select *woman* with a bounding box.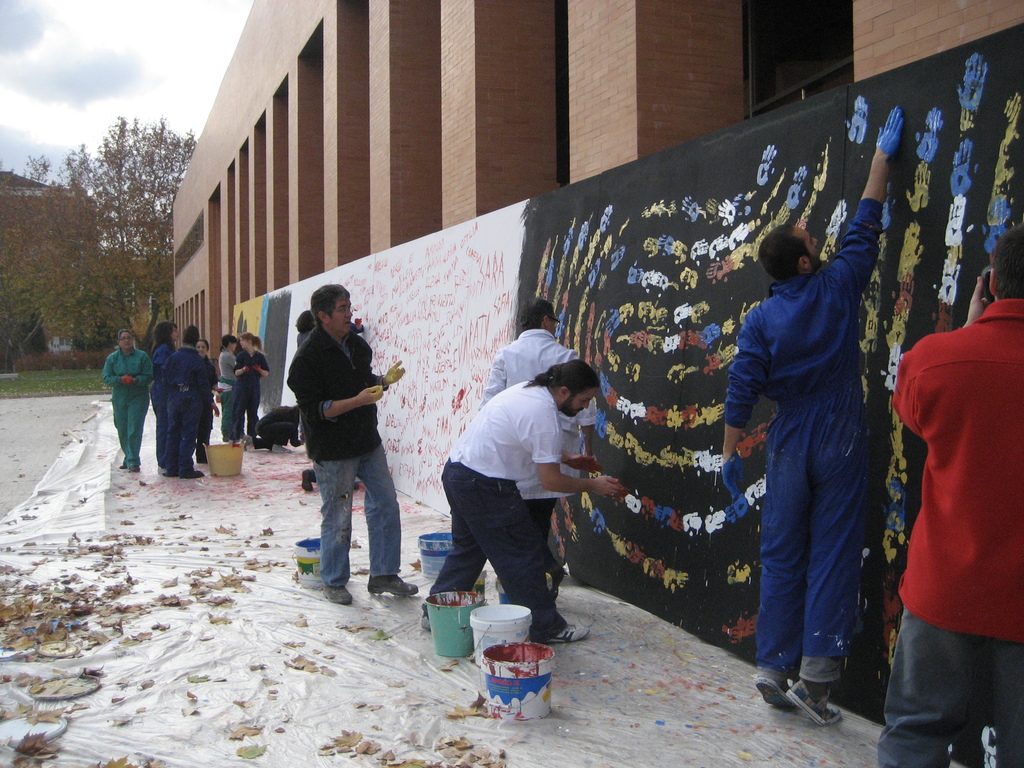
228, 333, 269, 440.
